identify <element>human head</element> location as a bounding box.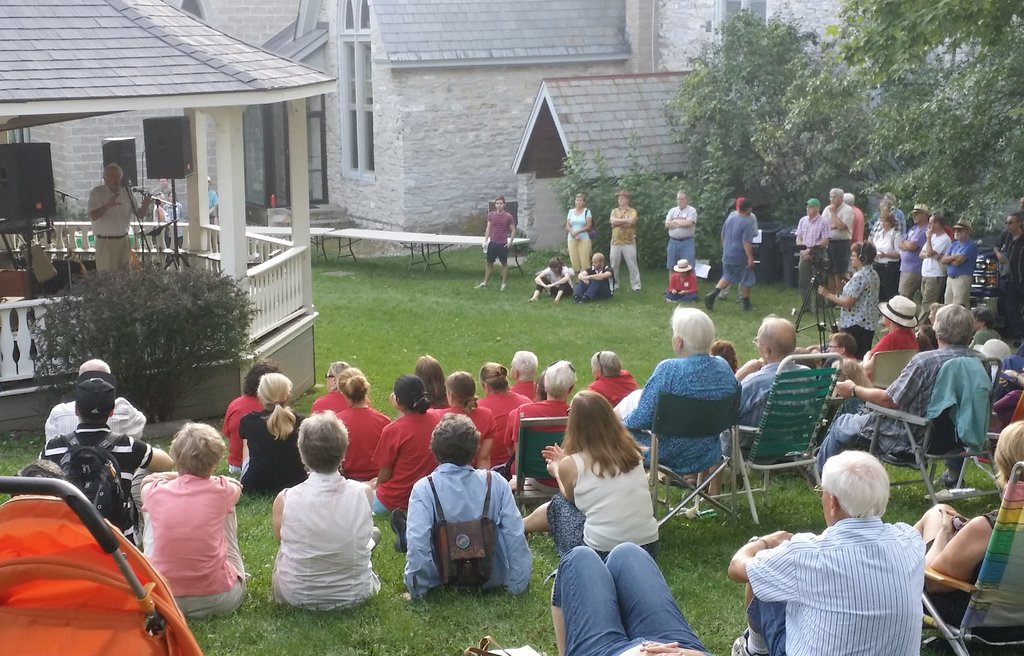
detection(392, 371, 426, 412).
